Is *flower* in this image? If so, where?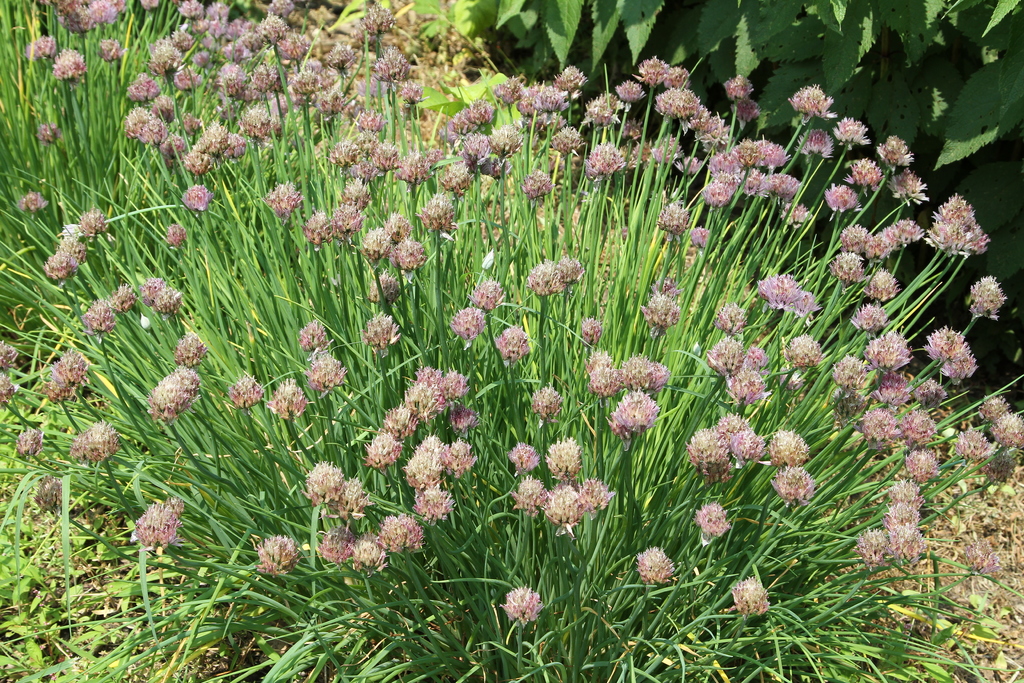
Yes, at <region>180, 182, 215, 211</region>.
